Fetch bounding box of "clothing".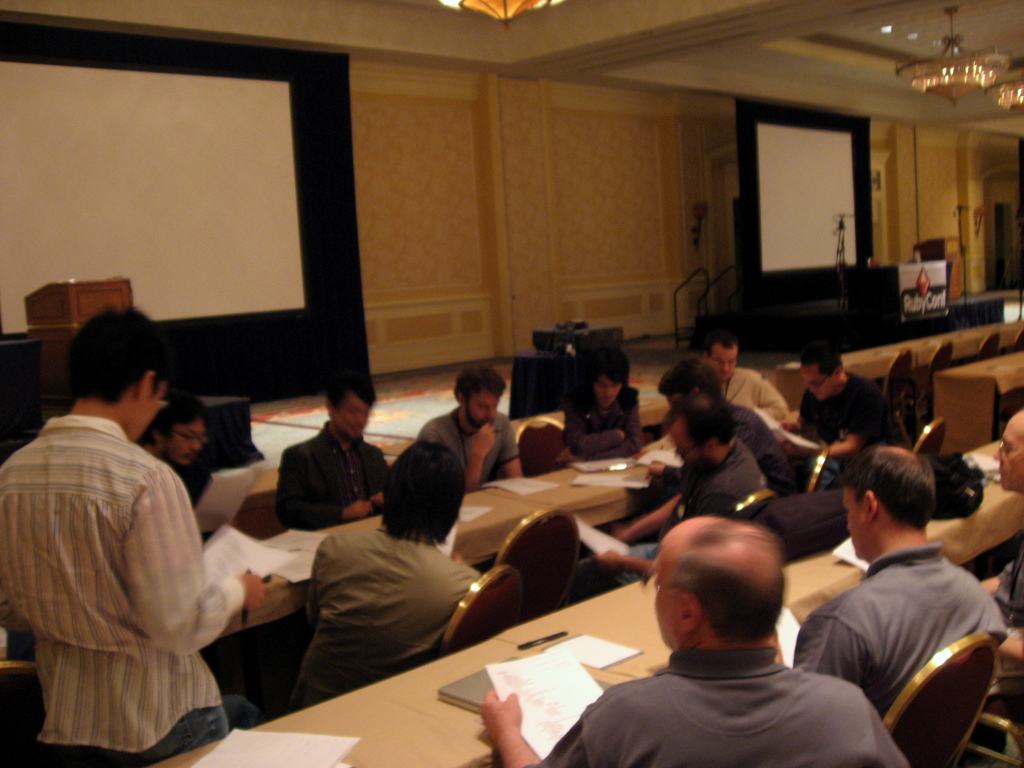
Bbox: detection(986, 555, 1023, 627).
